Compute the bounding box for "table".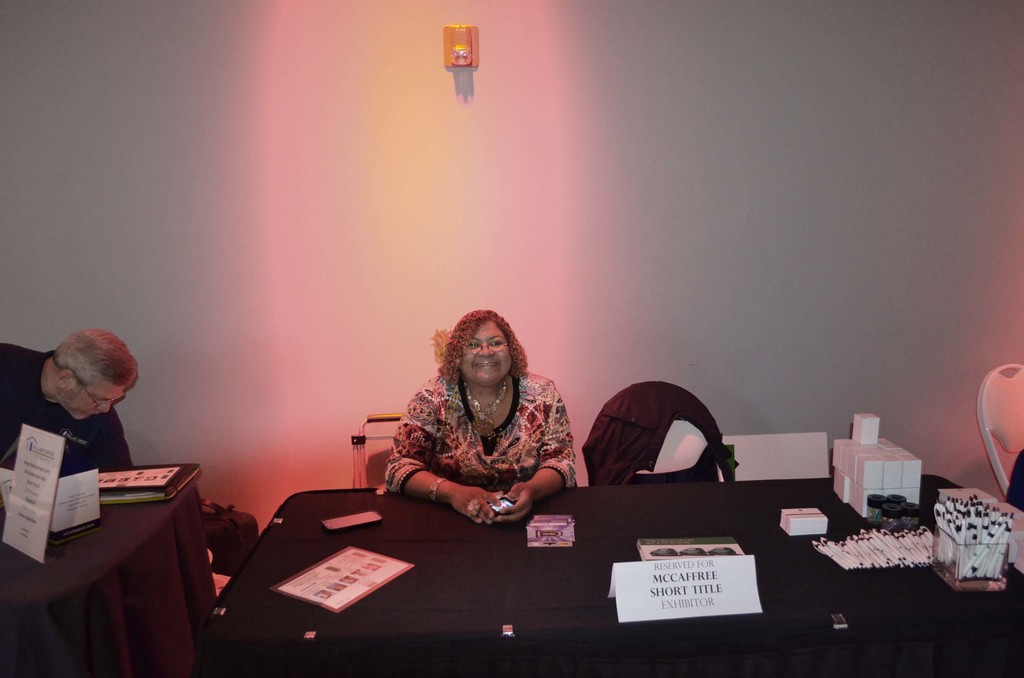
(x1=4, y1=449, x2=204, y2=670).
